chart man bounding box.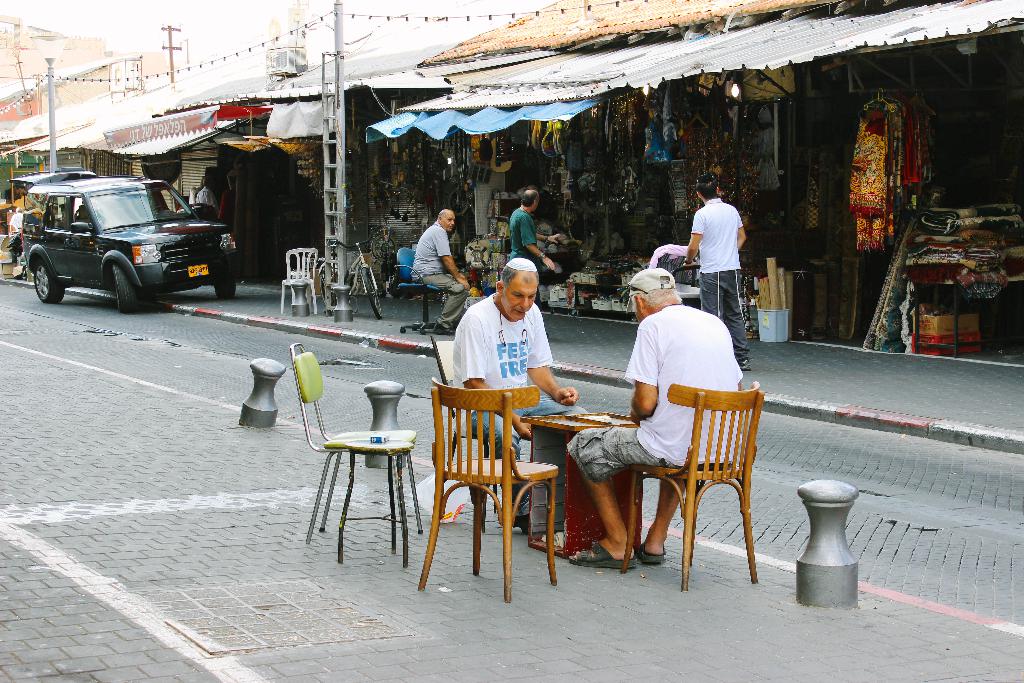
Charted: [448,255,577,532].
